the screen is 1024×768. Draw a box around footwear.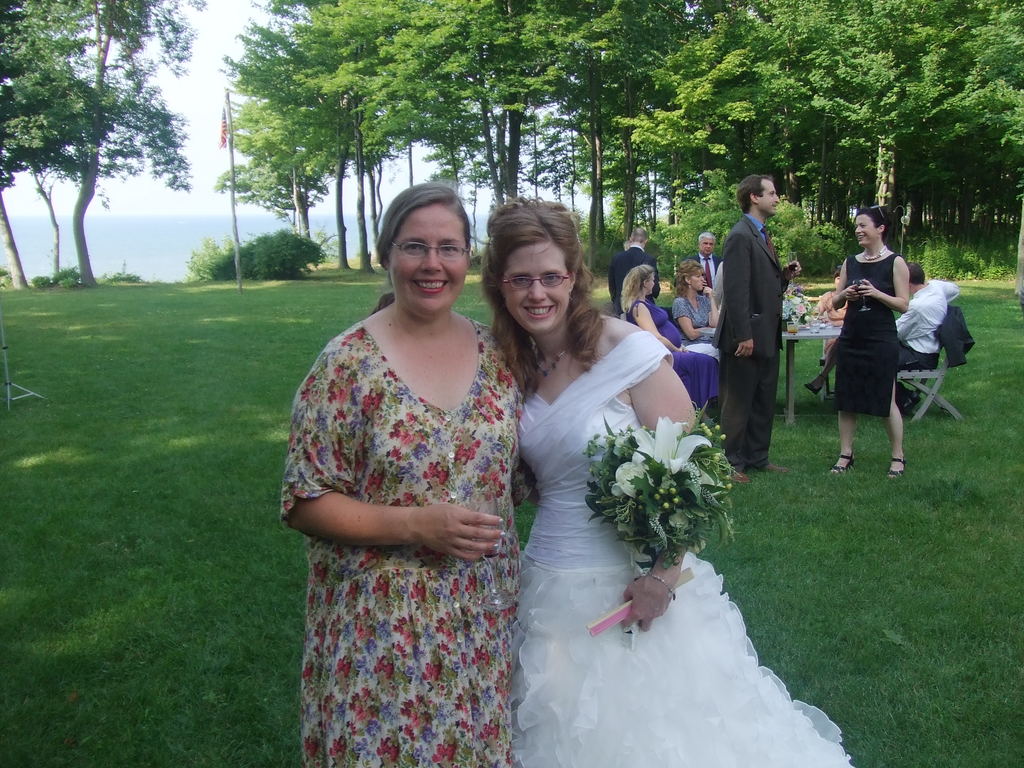
l=829, t=449, r=855, b=474.
